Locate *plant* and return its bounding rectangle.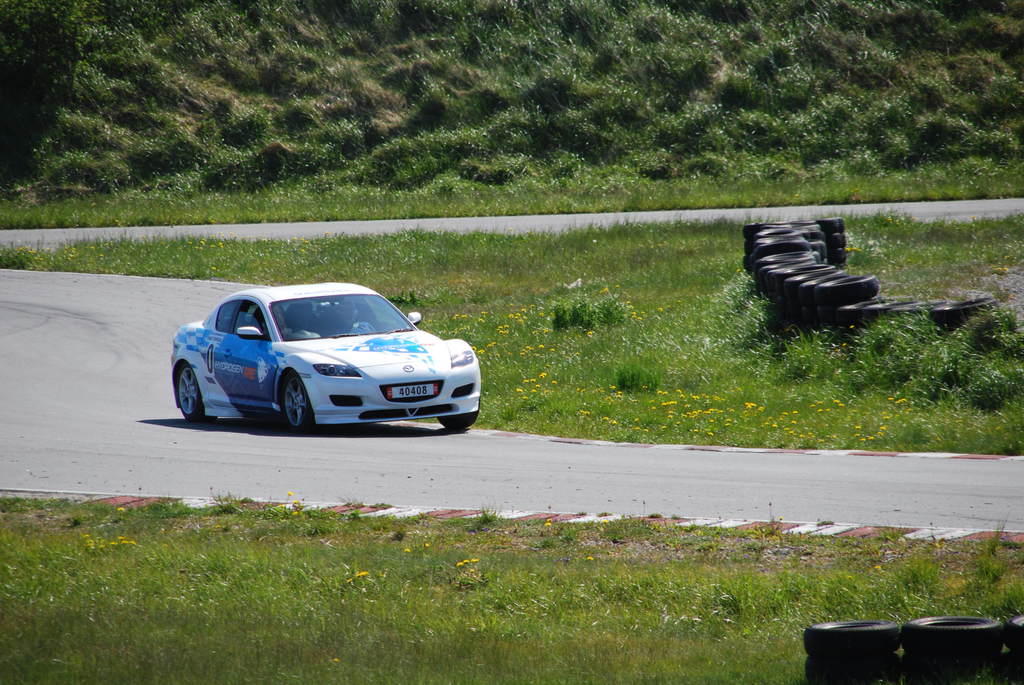
box(453, 554, 495, 594).
